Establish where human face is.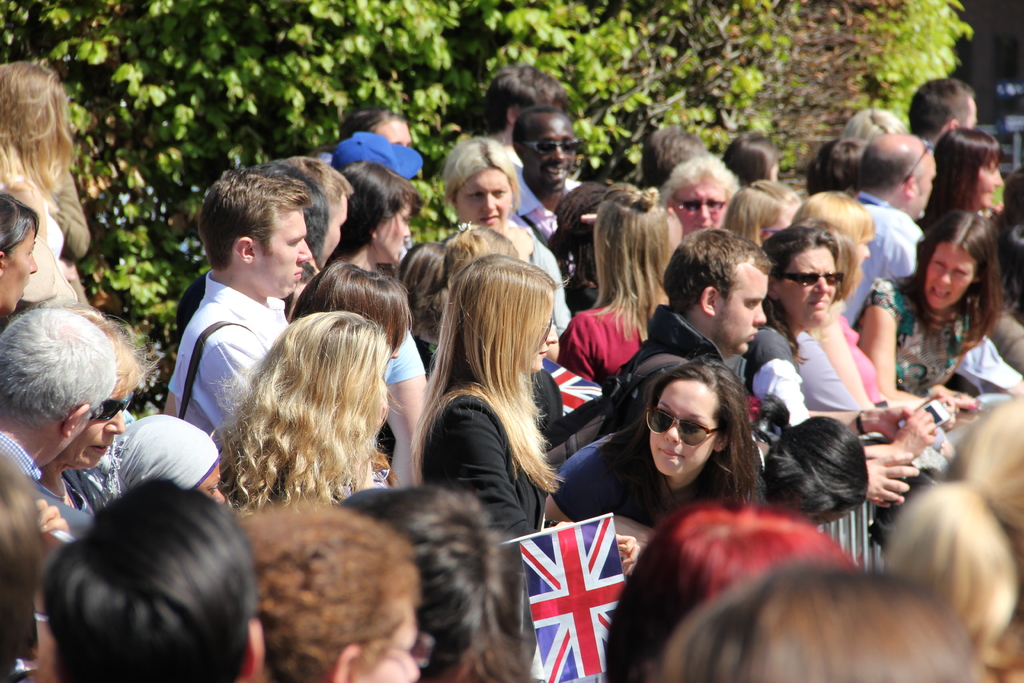
Established at box(377, 115, 411, 147).
